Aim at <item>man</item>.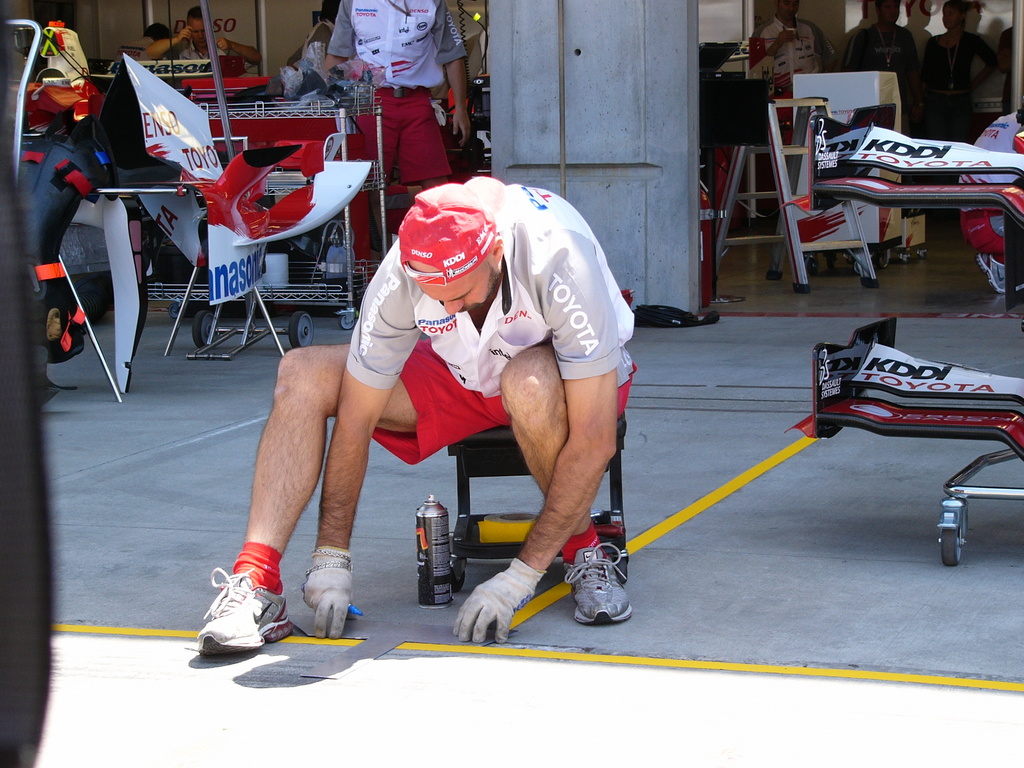
Aimed at 757:0:836:83.
